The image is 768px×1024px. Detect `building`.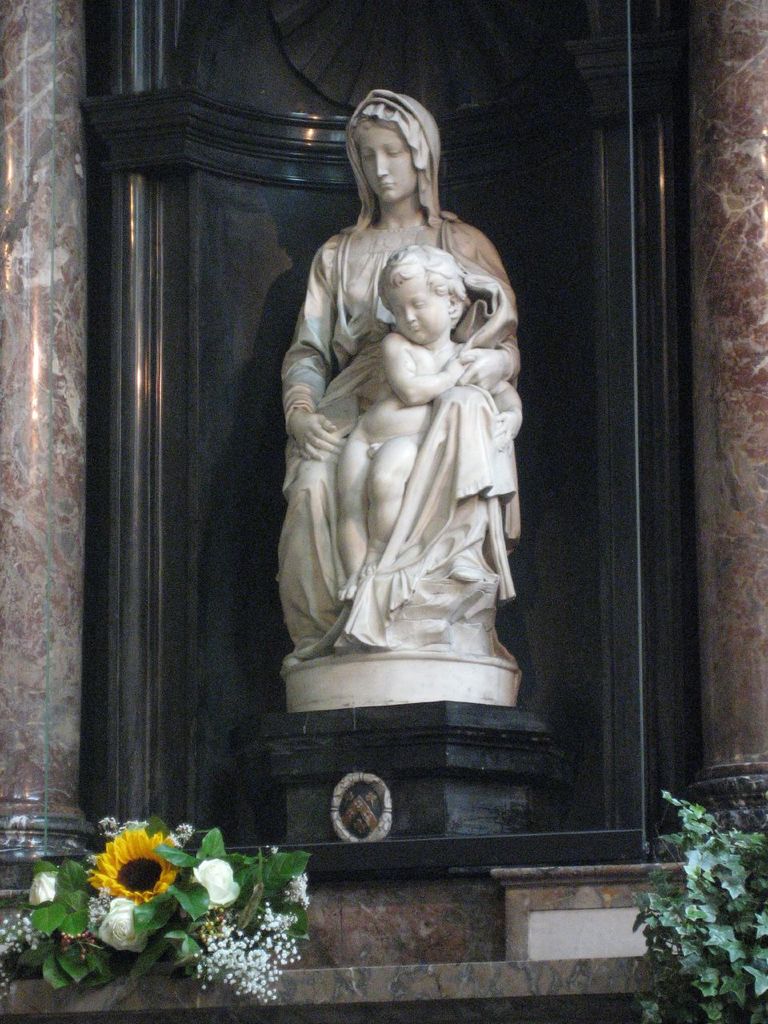
Detection: [left=0, top=2, right=767, bottom=1023].
